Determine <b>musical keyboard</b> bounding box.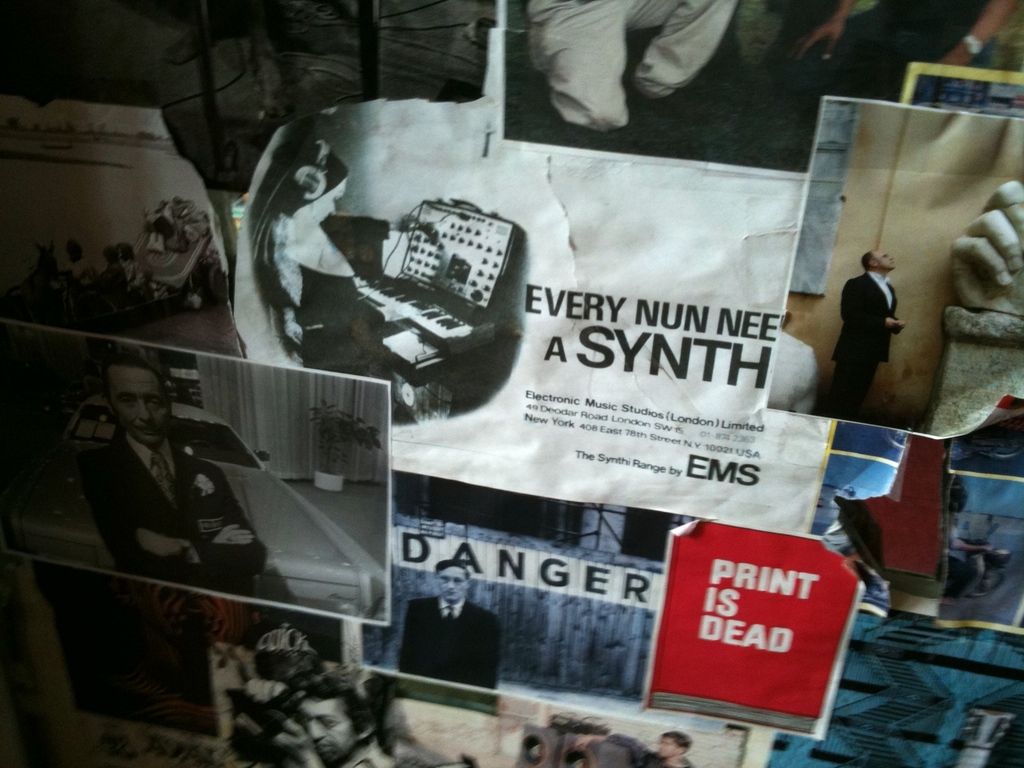
Determined: 347/267/508/362.
